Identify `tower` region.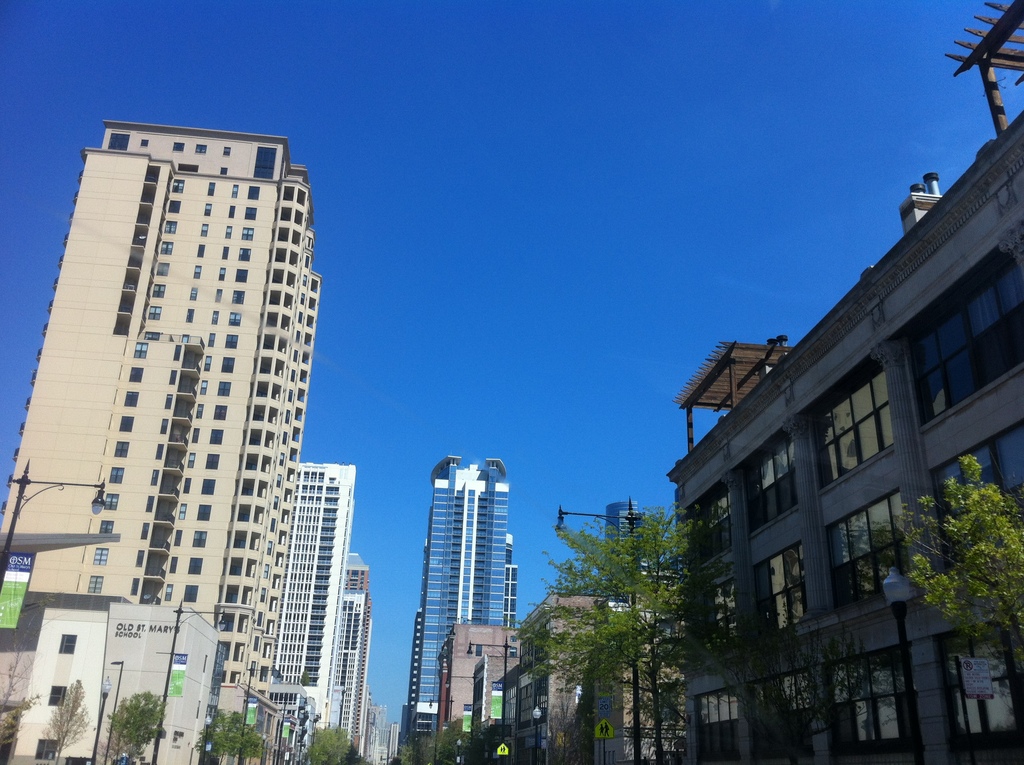
Region: (x1=604, y1=503, x2=648, y2=611).
